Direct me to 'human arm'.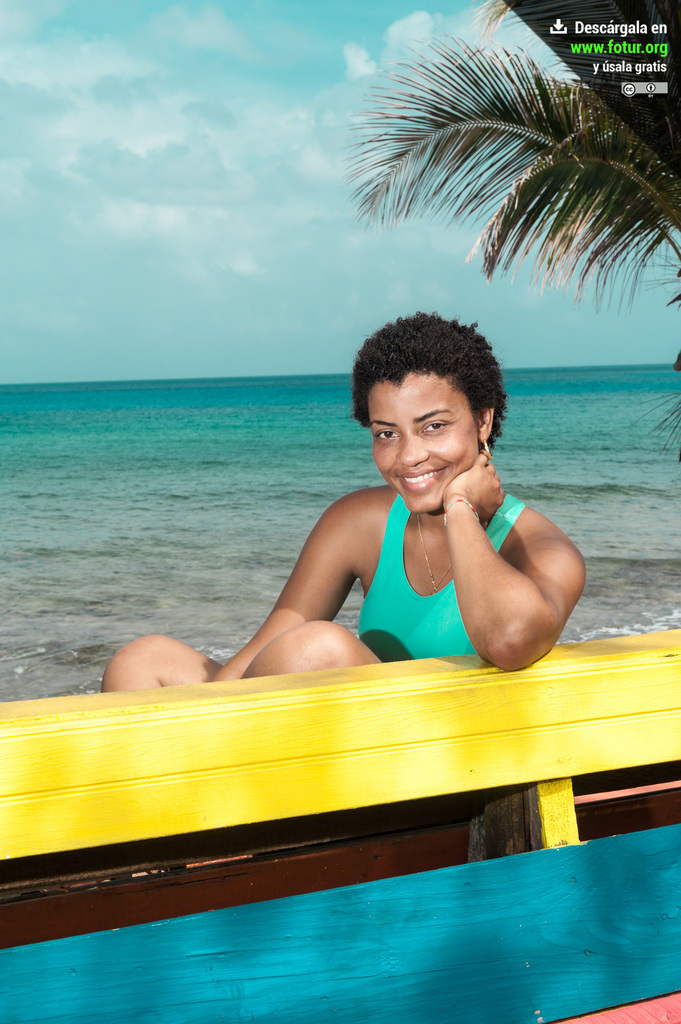
Direction: <region>218, 490, 362, 686</region>.
